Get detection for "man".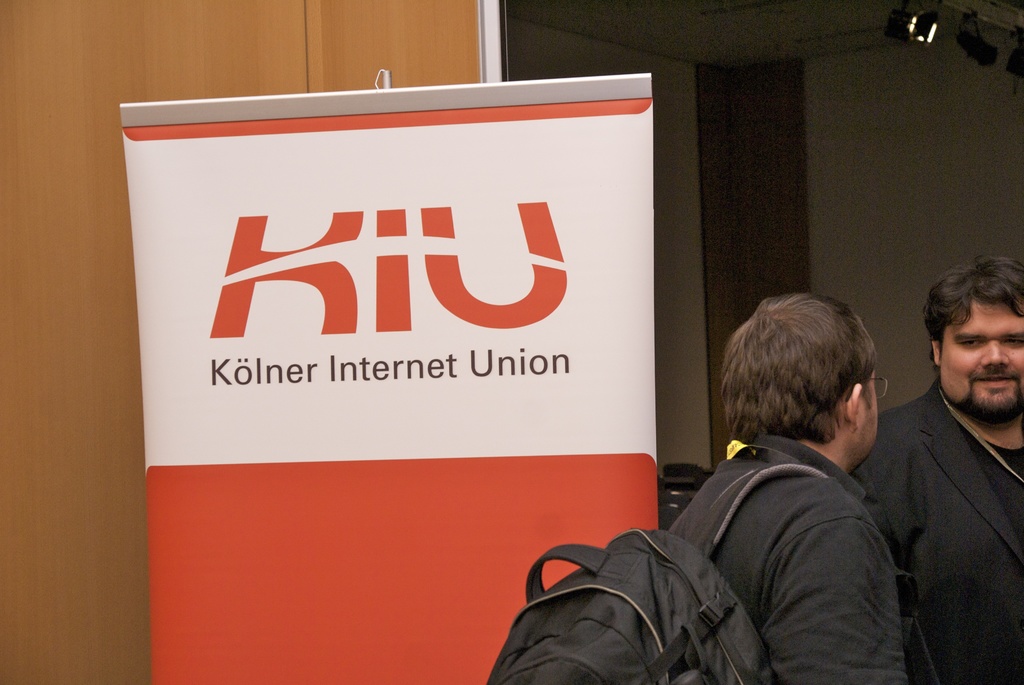
Detection: (x1=839, y1=259, x2=1023, y2=677).
